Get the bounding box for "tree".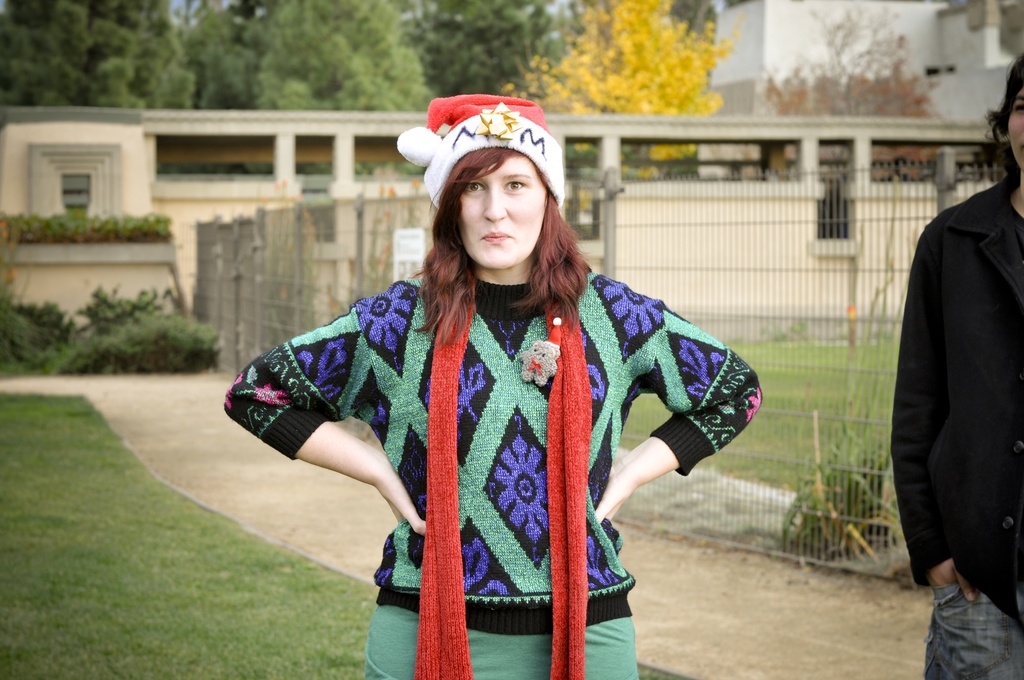
199 0 729 117.
